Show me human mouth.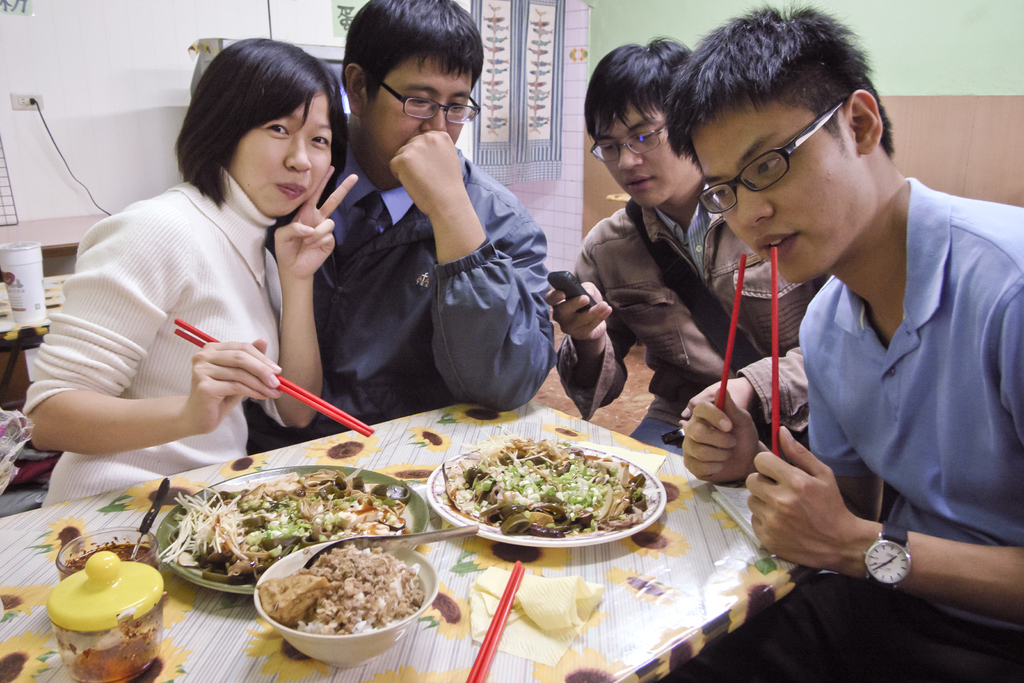
human mouth is here: [left=764, top=235, right=798, bottom=258].
